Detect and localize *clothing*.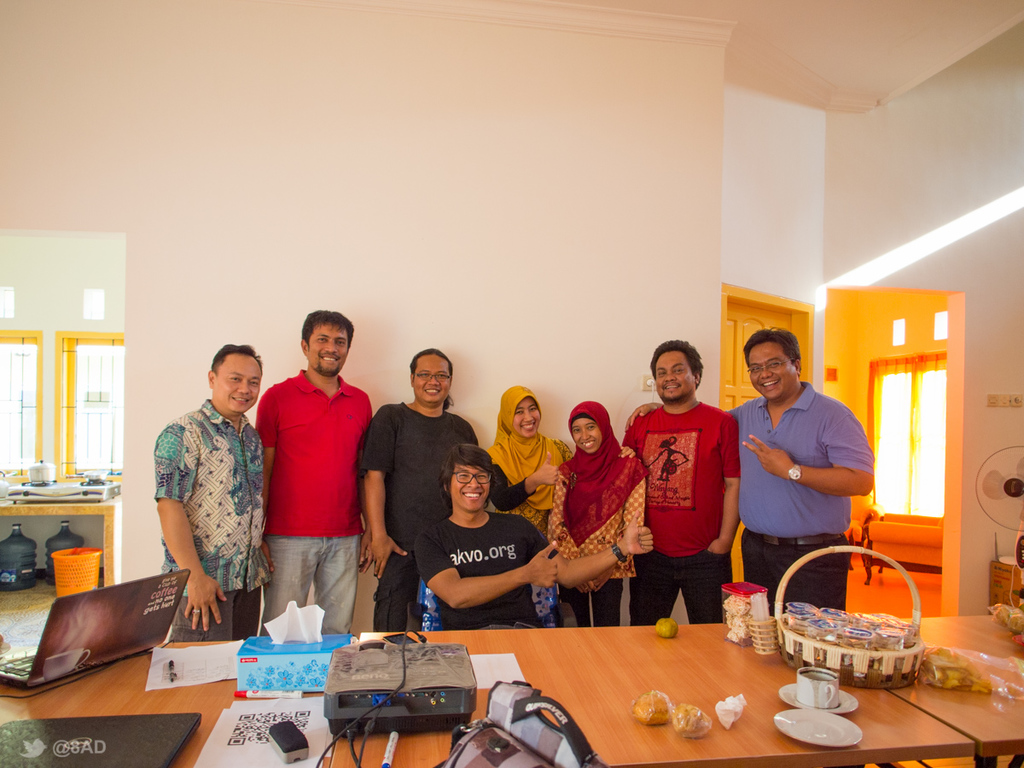
Localized at rect(622, 399, 742, 626).
